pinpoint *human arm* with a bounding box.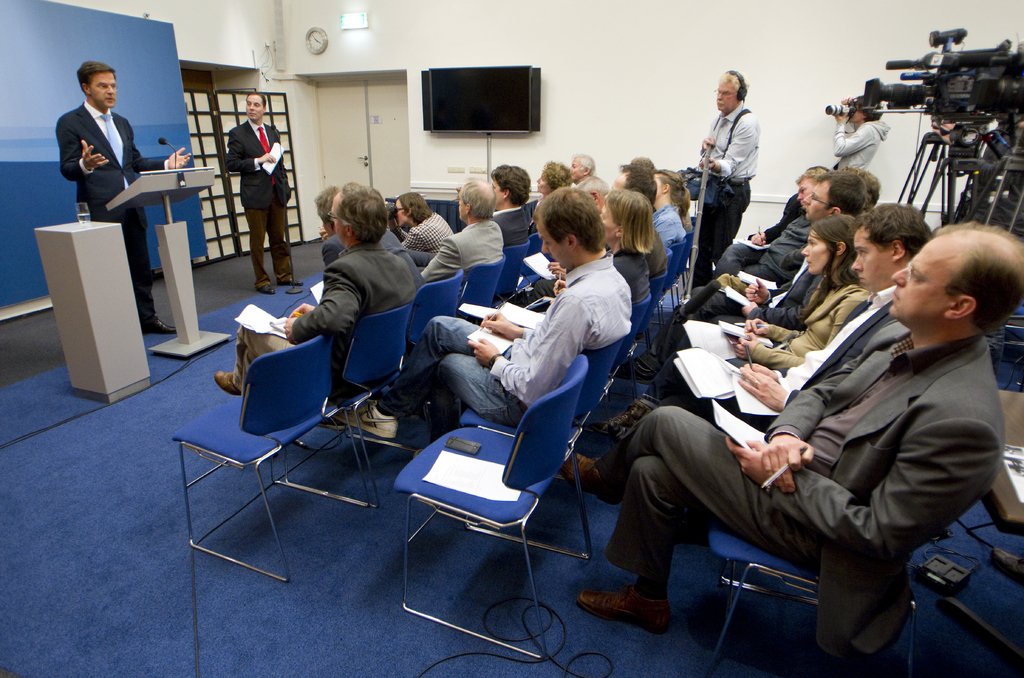
{"left": 545, "top": 262, "right": 572, "bottom": 281}.
